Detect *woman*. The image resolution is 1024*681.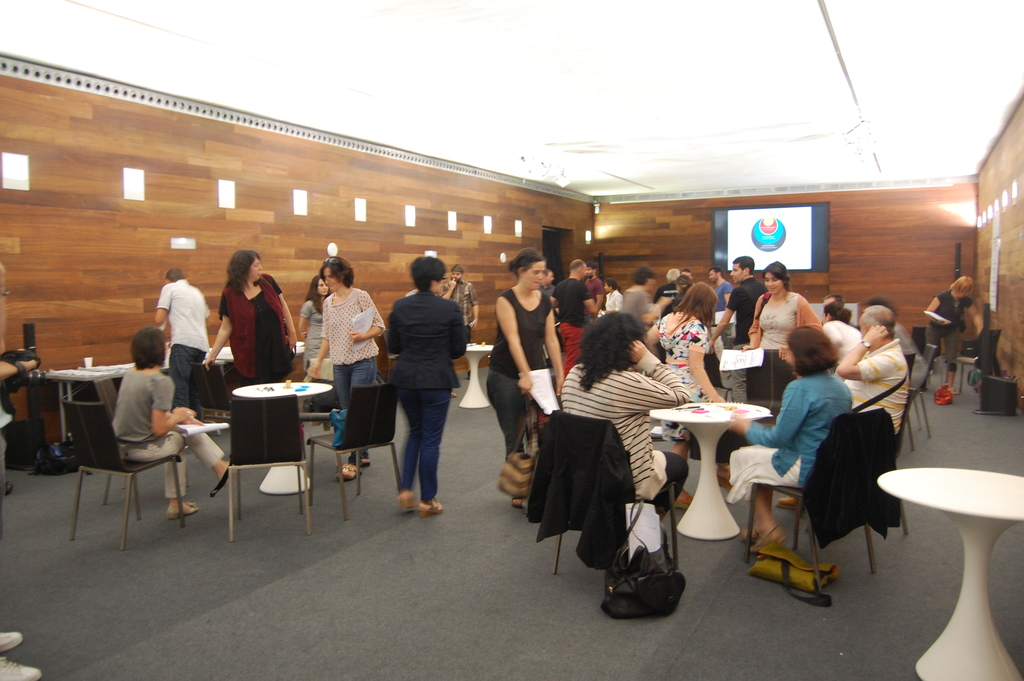
crop(111, 327, 234, 519).
